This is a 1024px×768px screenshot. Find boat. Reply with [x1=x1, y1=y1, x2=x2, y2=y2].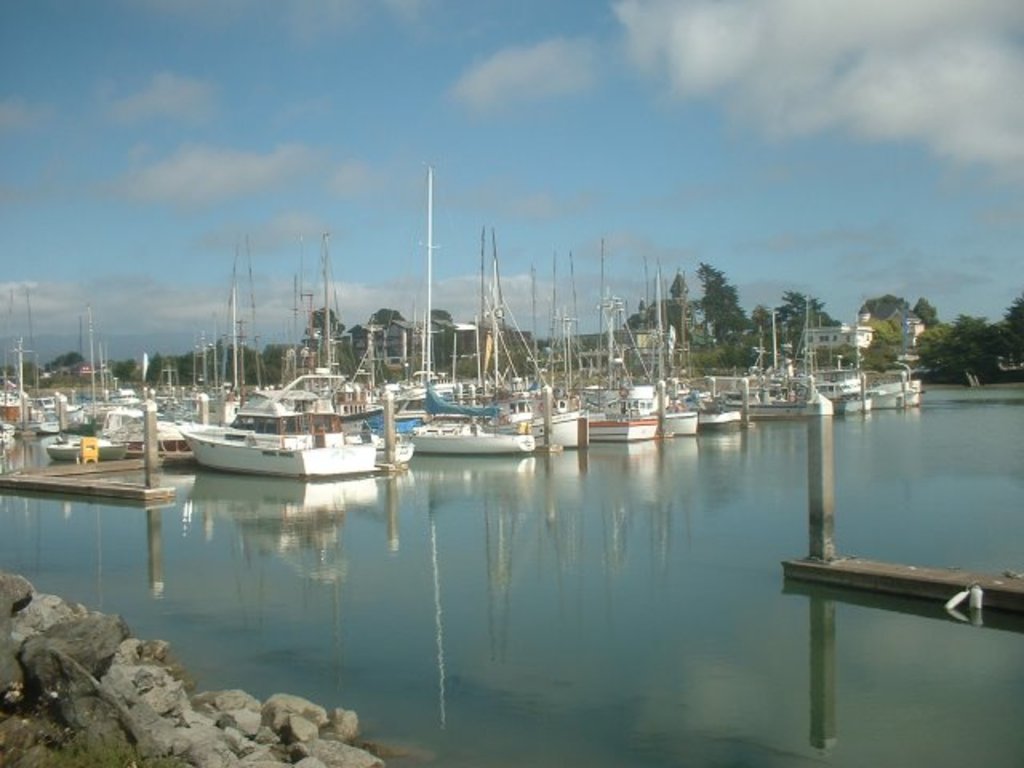
[x1=834, y1=349, x2=875, y2=419].
